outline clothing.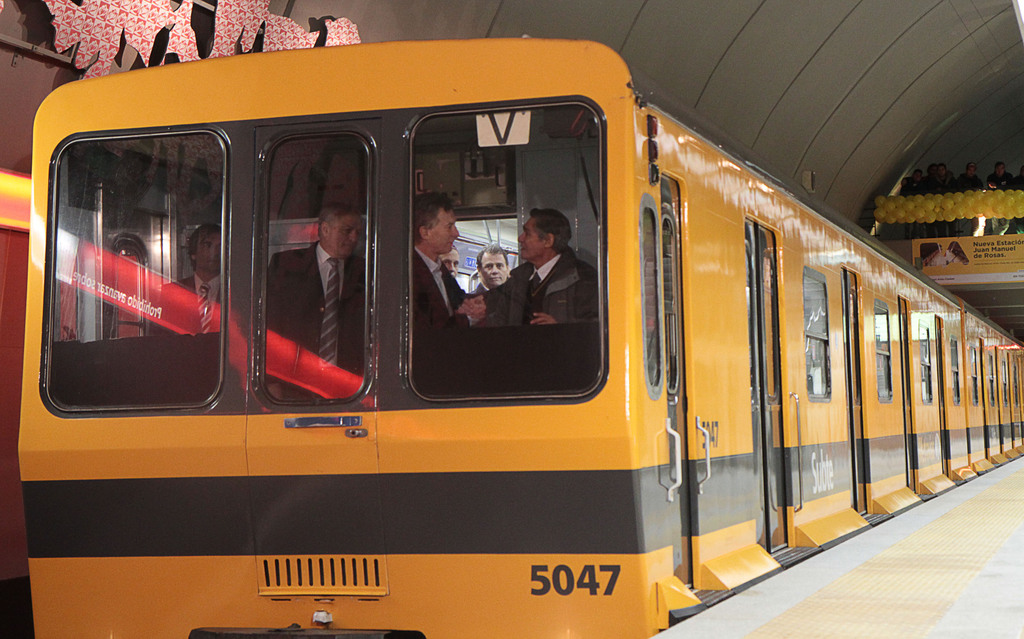
Outline: bbox=(267, 243, 365, 401).
